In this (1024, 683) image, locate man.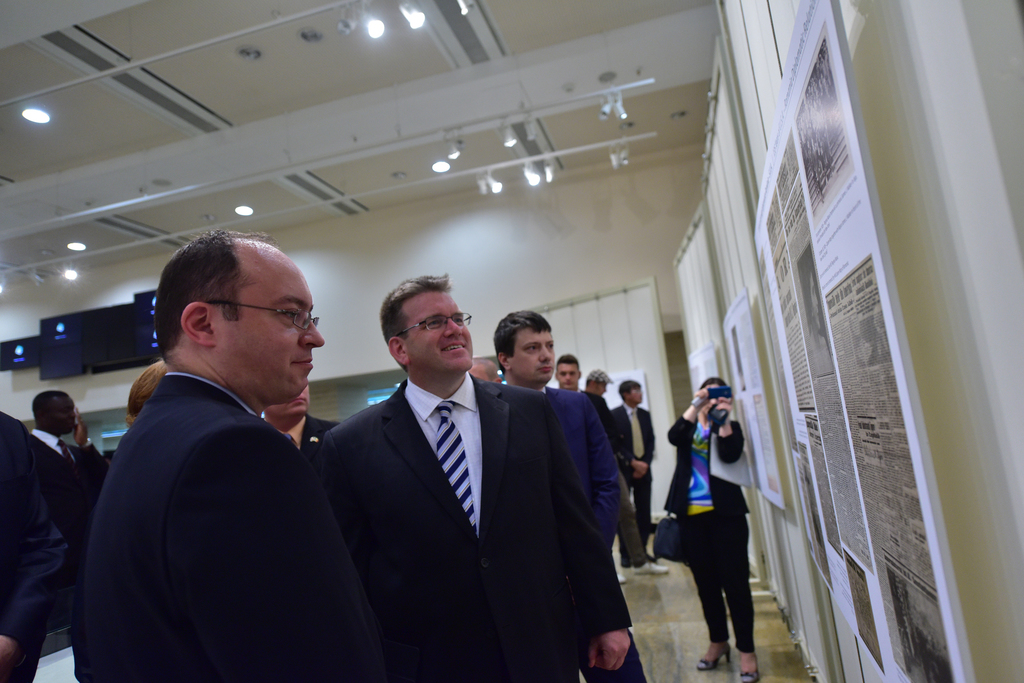
Bounding box: Rect(88, 235, 385, 682).
